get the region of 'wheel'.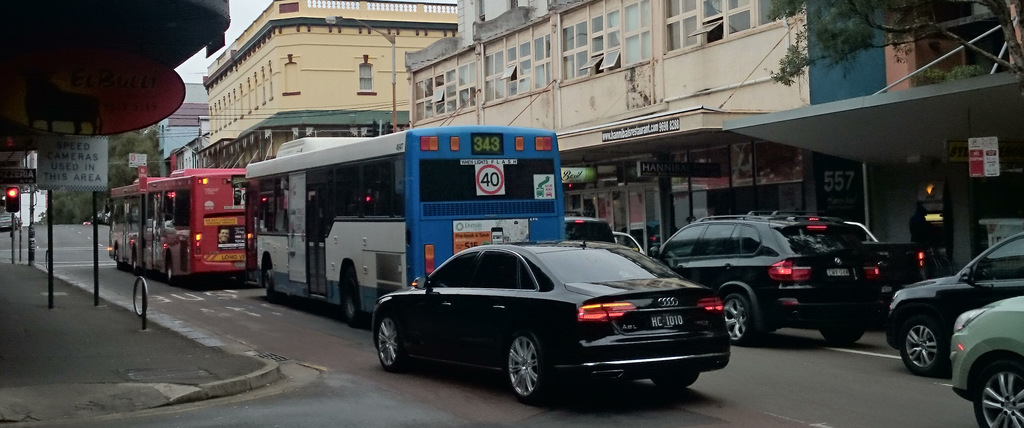
(266,264,274,300).
